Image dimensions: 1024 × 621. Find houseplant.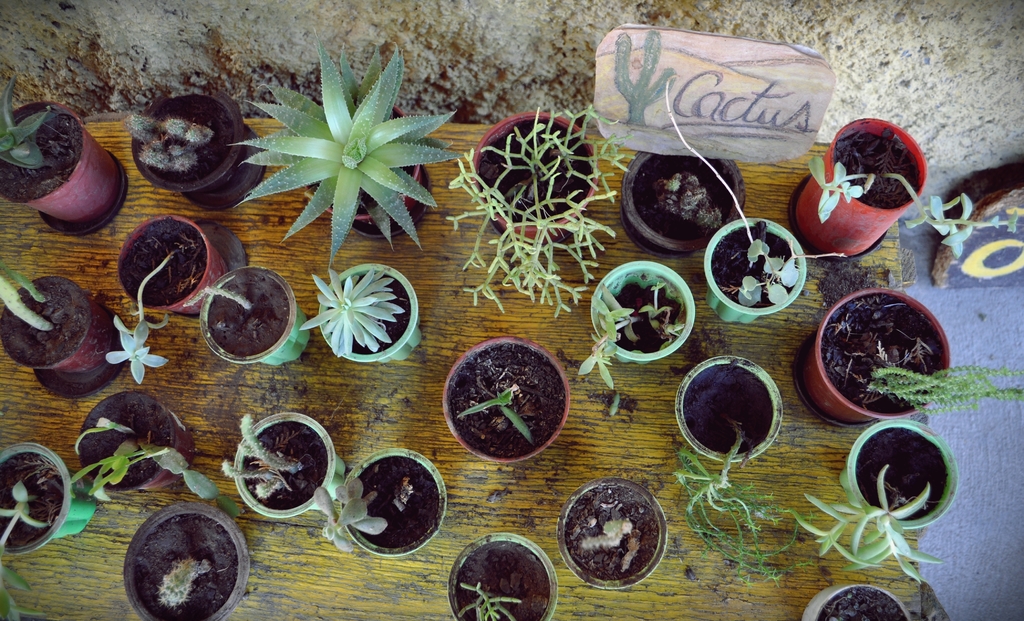
x1=79, y1=392, x2=205, y2=513.
